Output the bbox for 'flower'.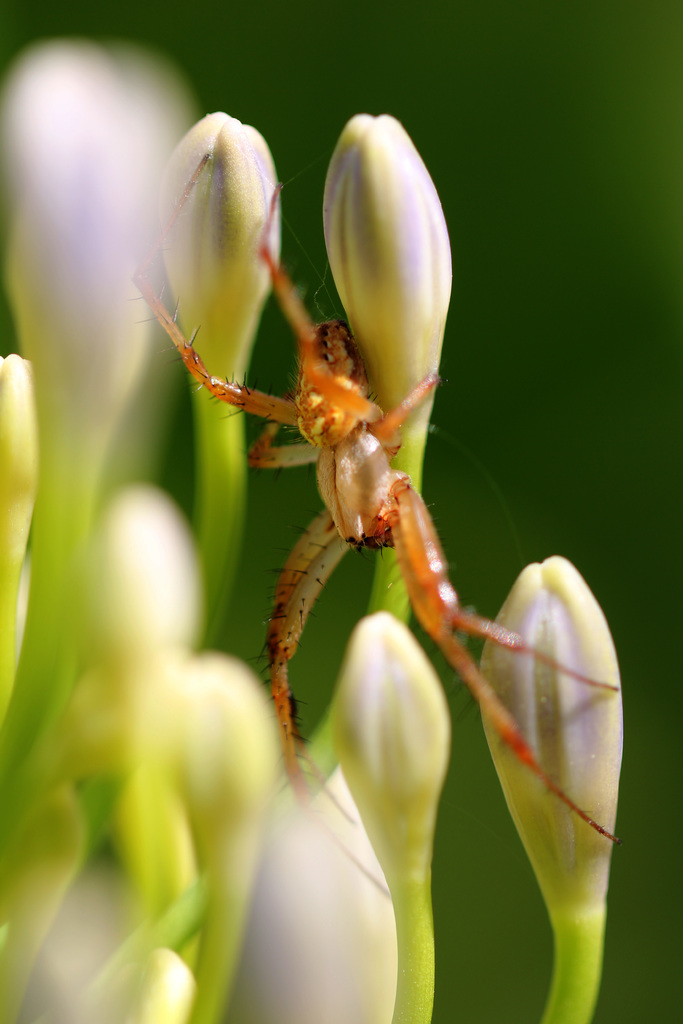
(left=191, top=120, right=486, bottom=770).
